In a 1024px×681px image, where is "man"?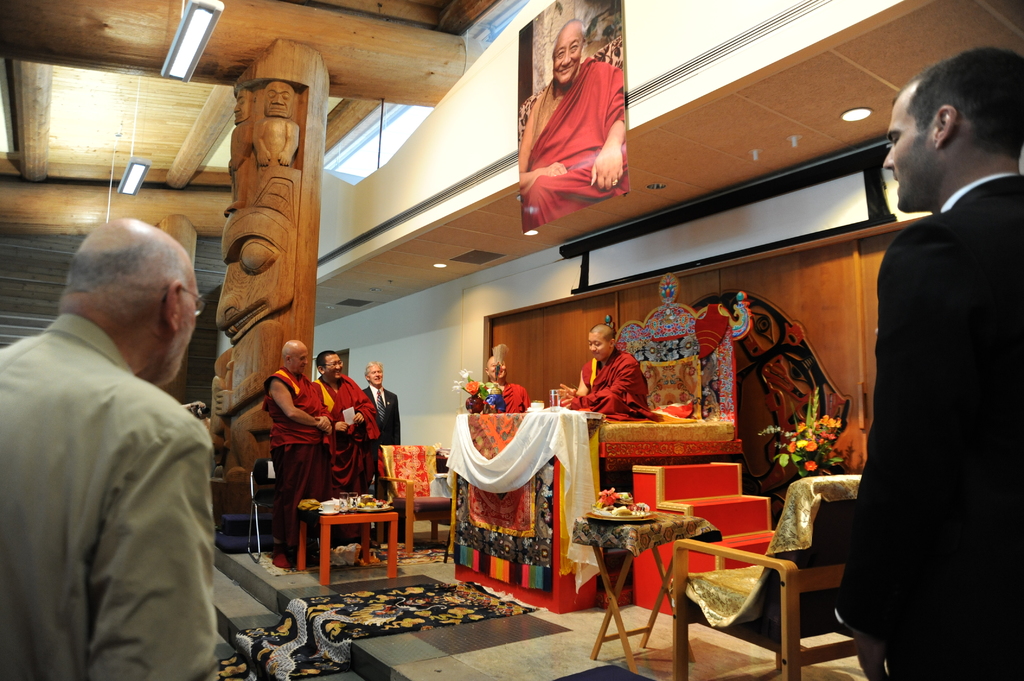
bbox=(556, 324, 656, 424).
